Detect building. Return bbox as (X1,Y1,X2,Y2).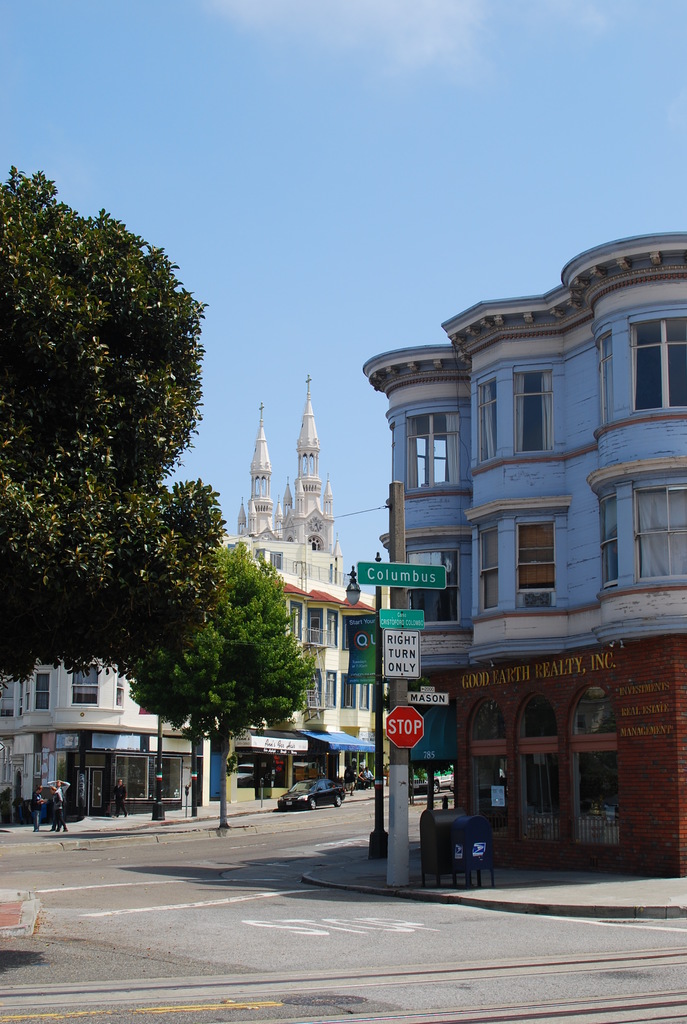
(360,234,686,872).
